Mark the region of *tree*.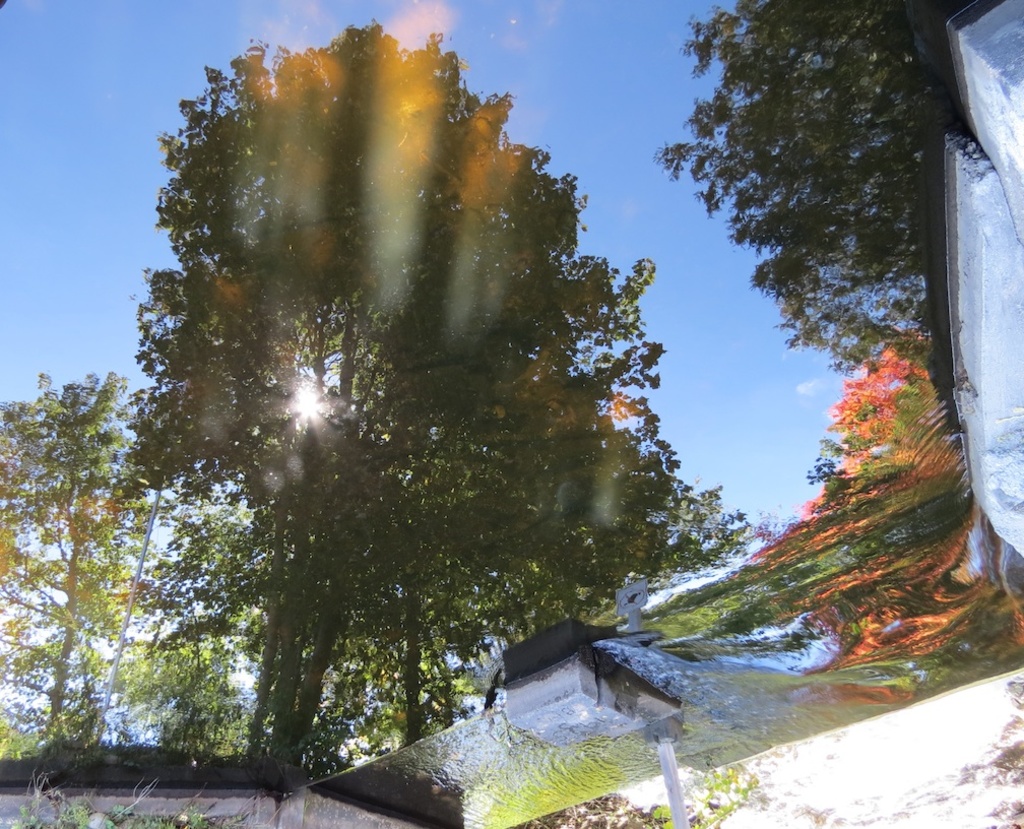
Region: [54, 515, 249, 732].
